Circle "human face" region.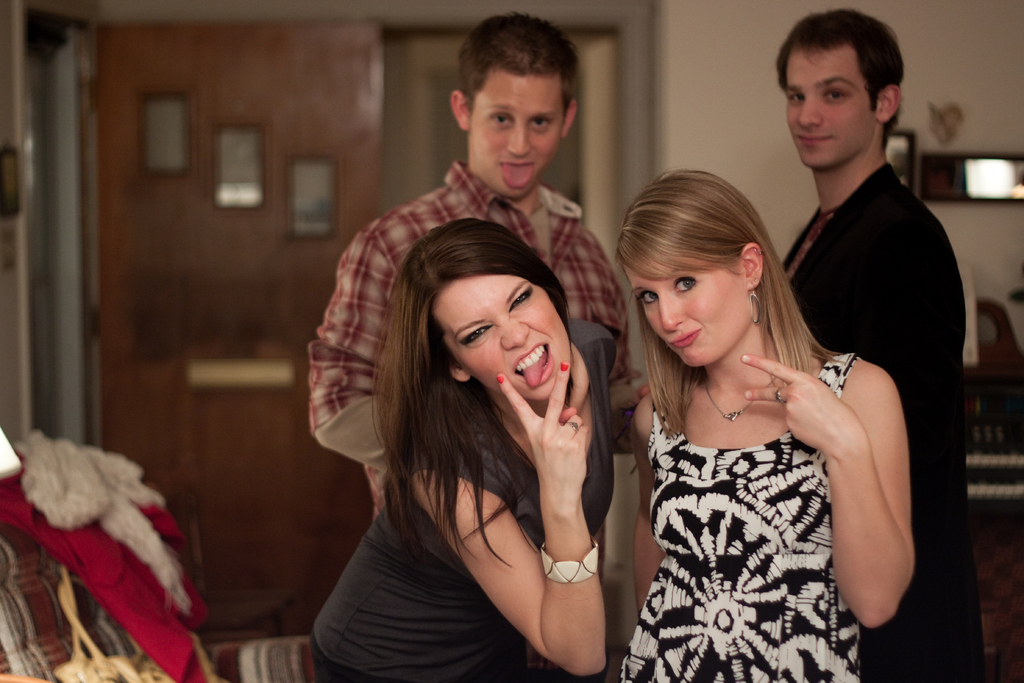
Region: (x1=773, y1=38, x2=872, y2=172).
